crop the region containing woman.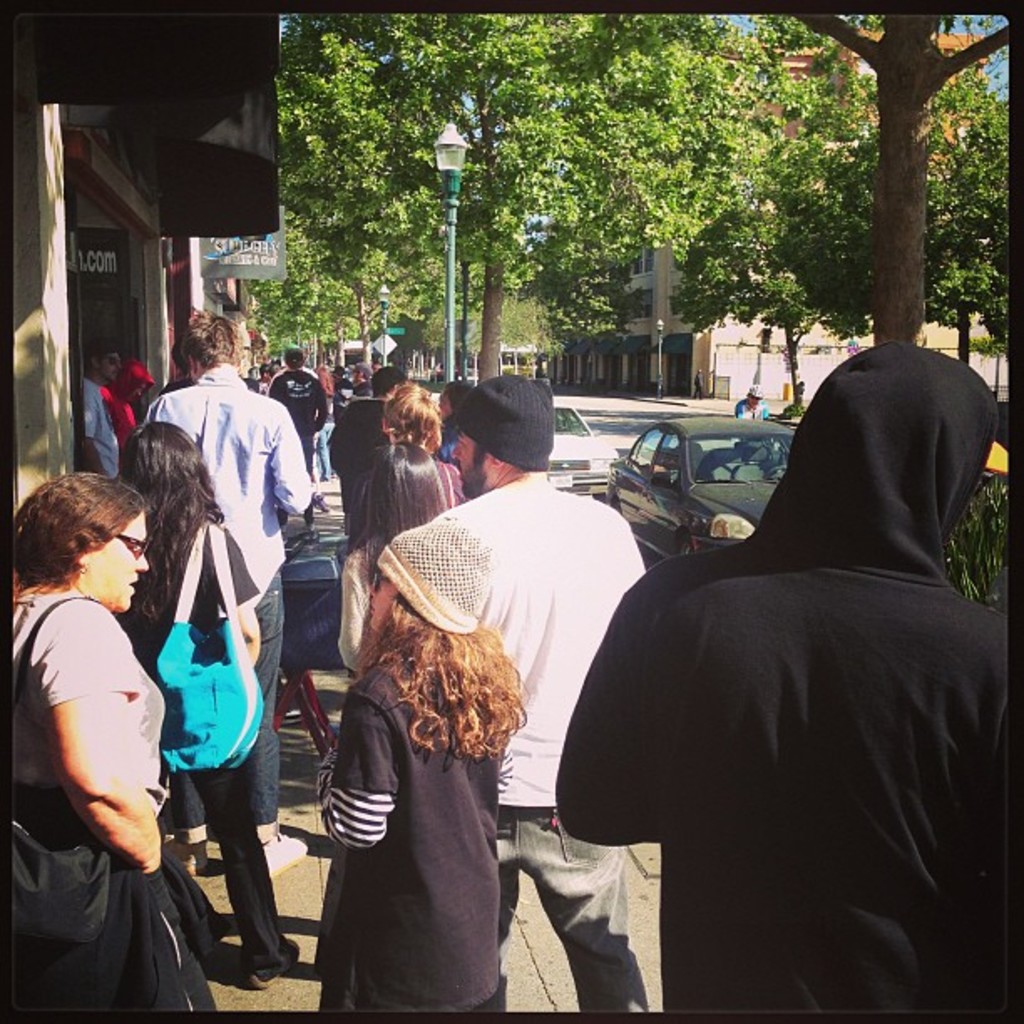
Crop region: bbox(10, 470, 234, 1012).
